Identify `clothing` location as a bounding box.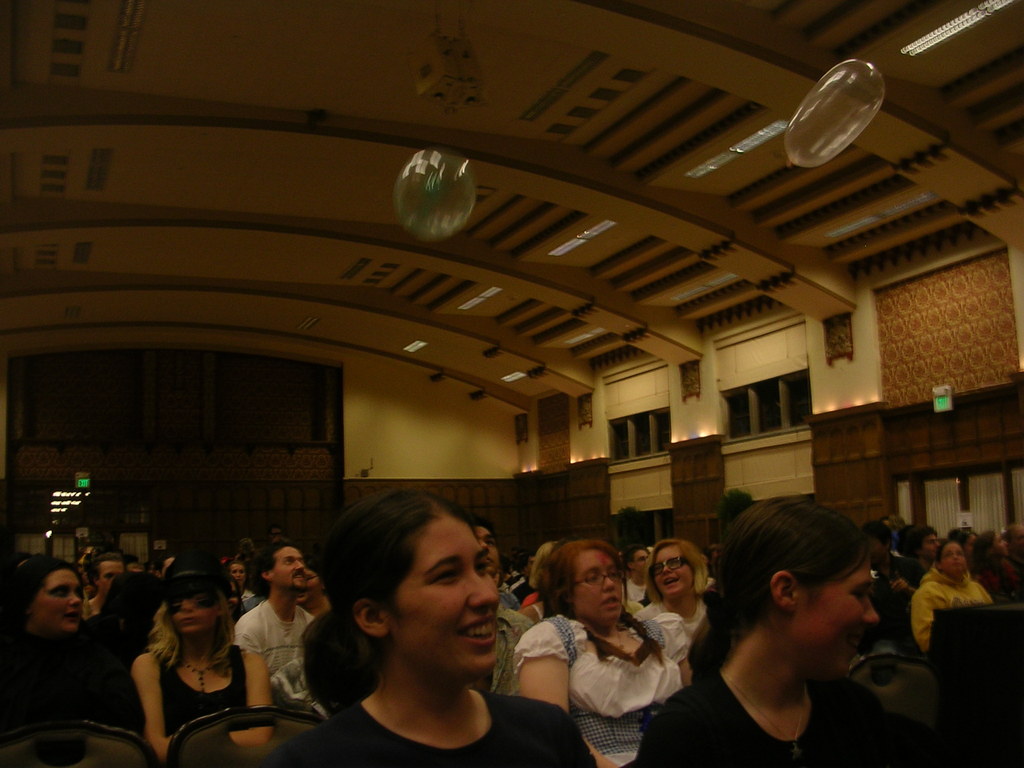
(513, 607, 691, 766).
